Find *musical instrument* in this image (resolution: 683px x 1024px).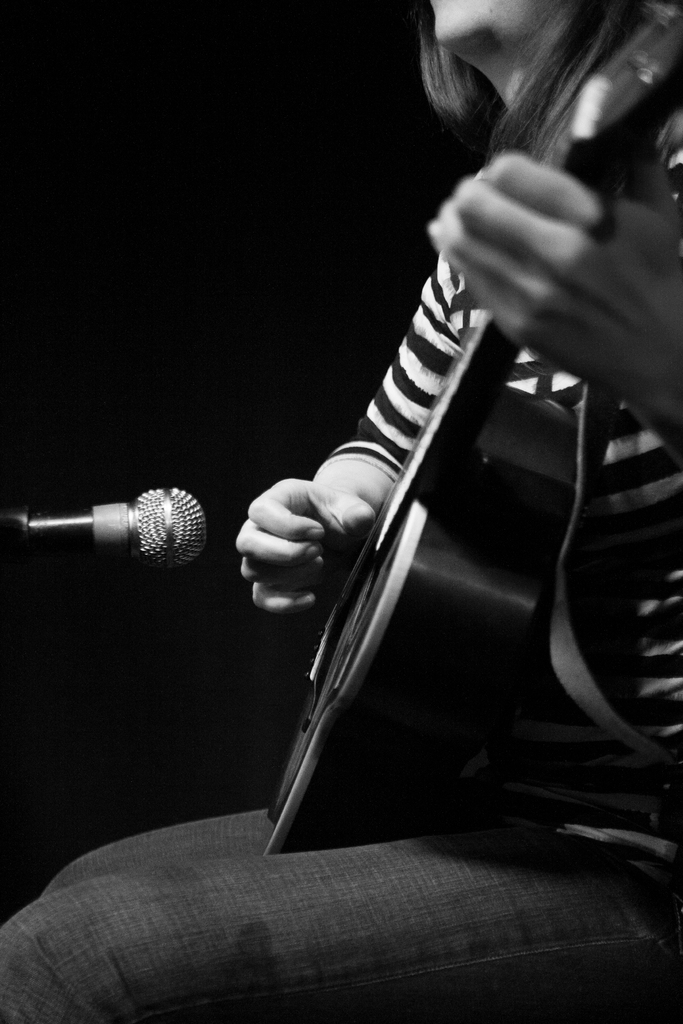
<box>163,63,638,852</box>.
